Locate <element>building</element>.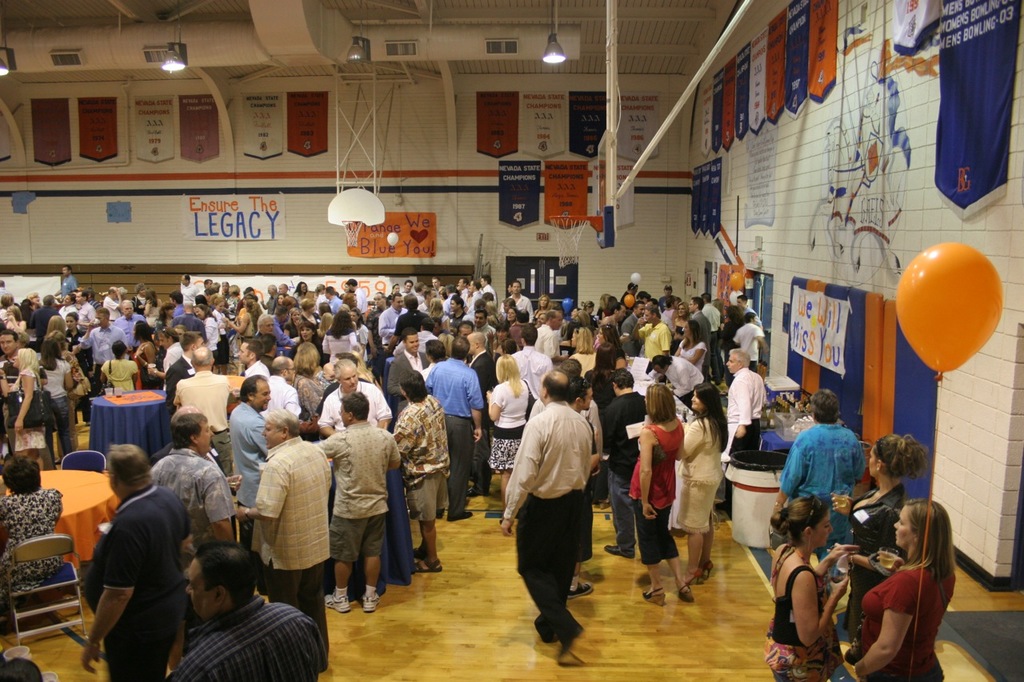
Bounding box: 0/0/1023/681.
